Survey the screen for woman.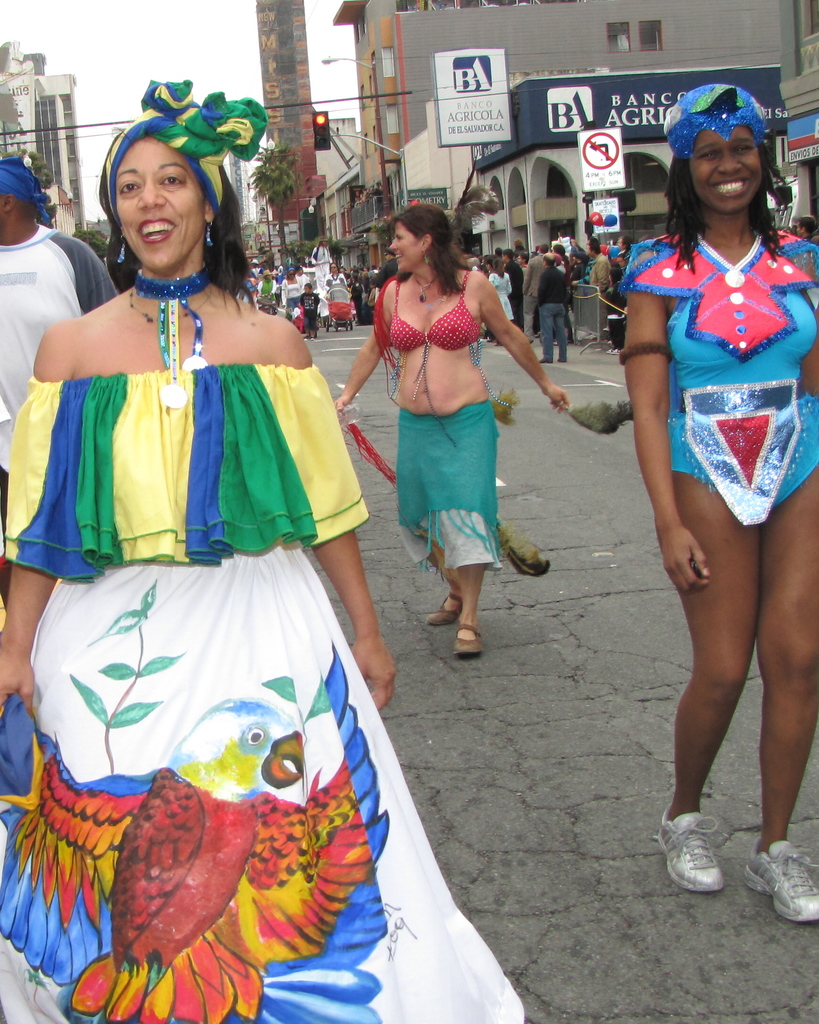
Survey found: x1=626, y1=80, x2=818, y2=928.
